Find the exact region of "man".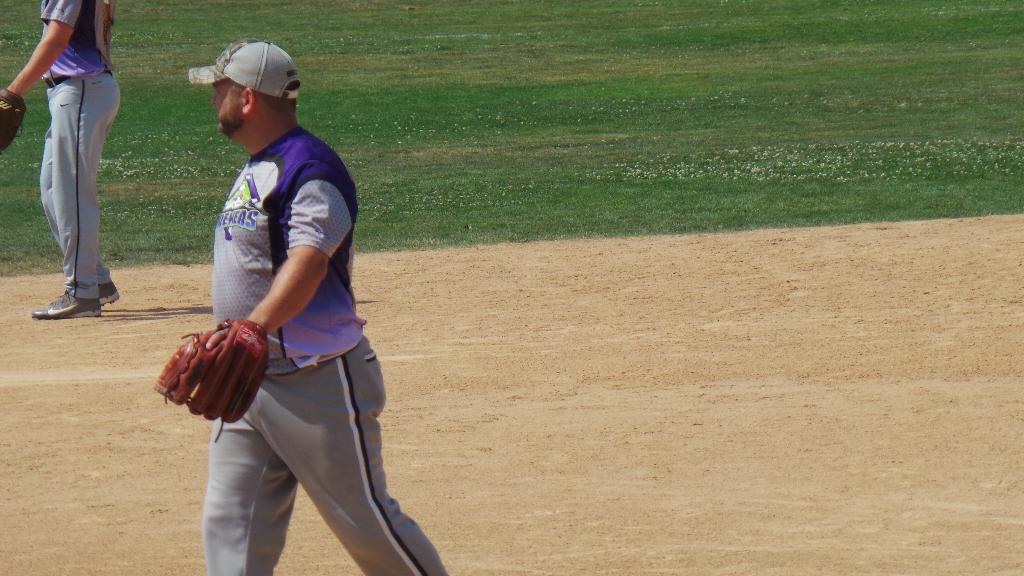
Exact region: {"x1": 0, "y1": 0, "x2": 124, "y2": 324}.
